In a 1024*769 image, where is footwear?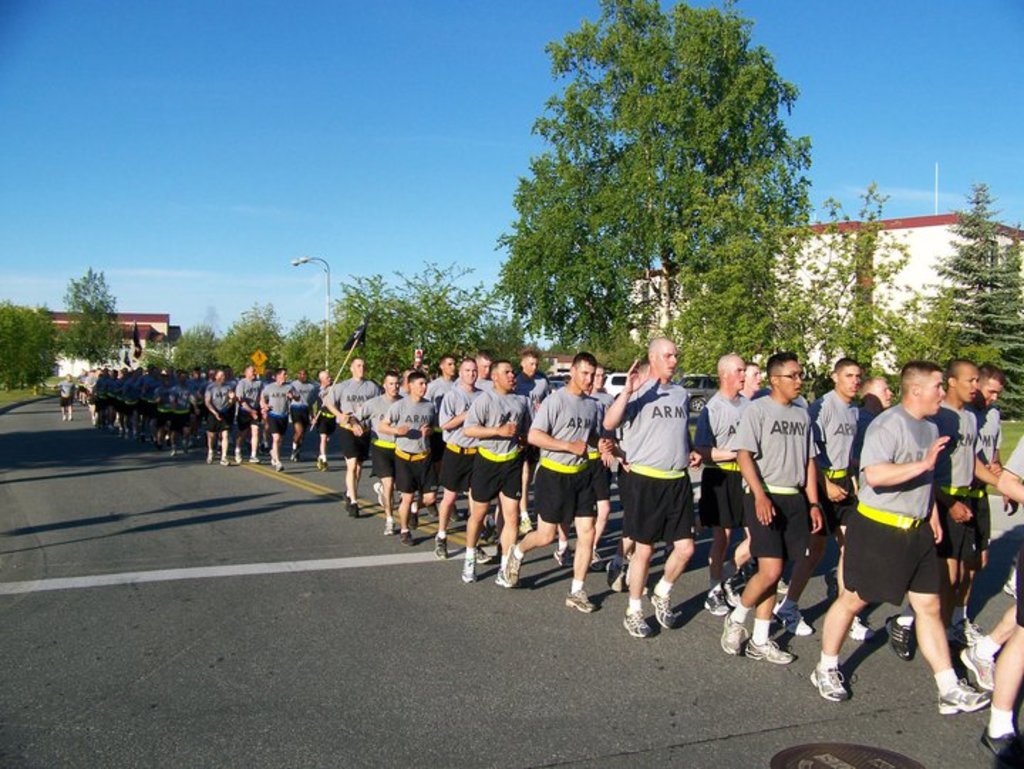
{"left": 887, "top": 615, "right": 914, "bottom": 661}.
